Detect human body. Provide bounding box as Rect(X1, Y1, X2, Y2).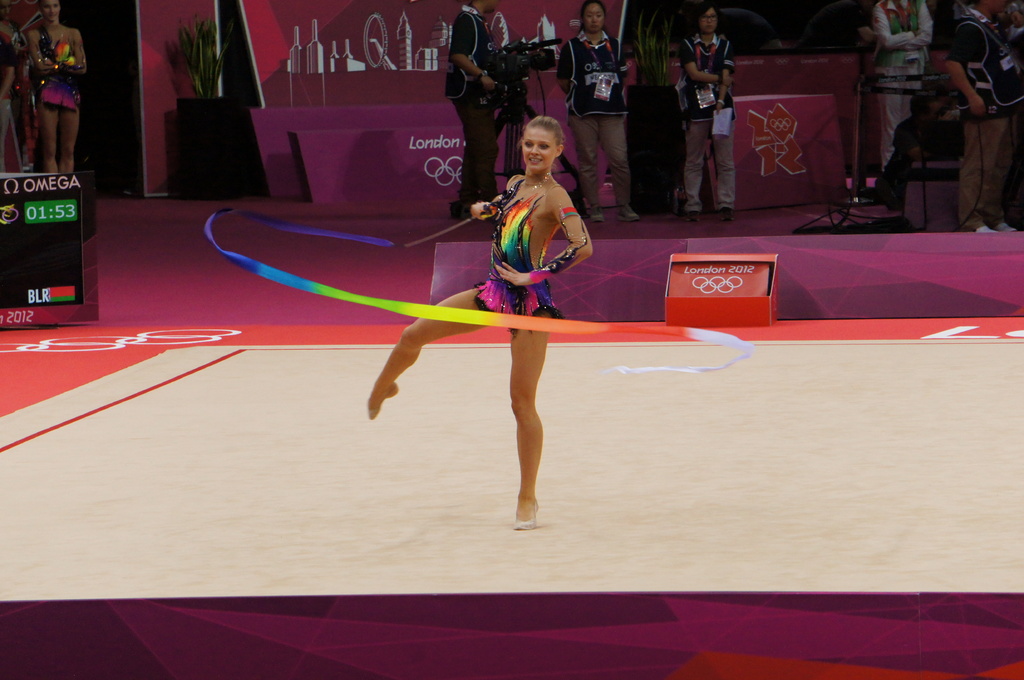
Rect(367, 116, 592, 529).
